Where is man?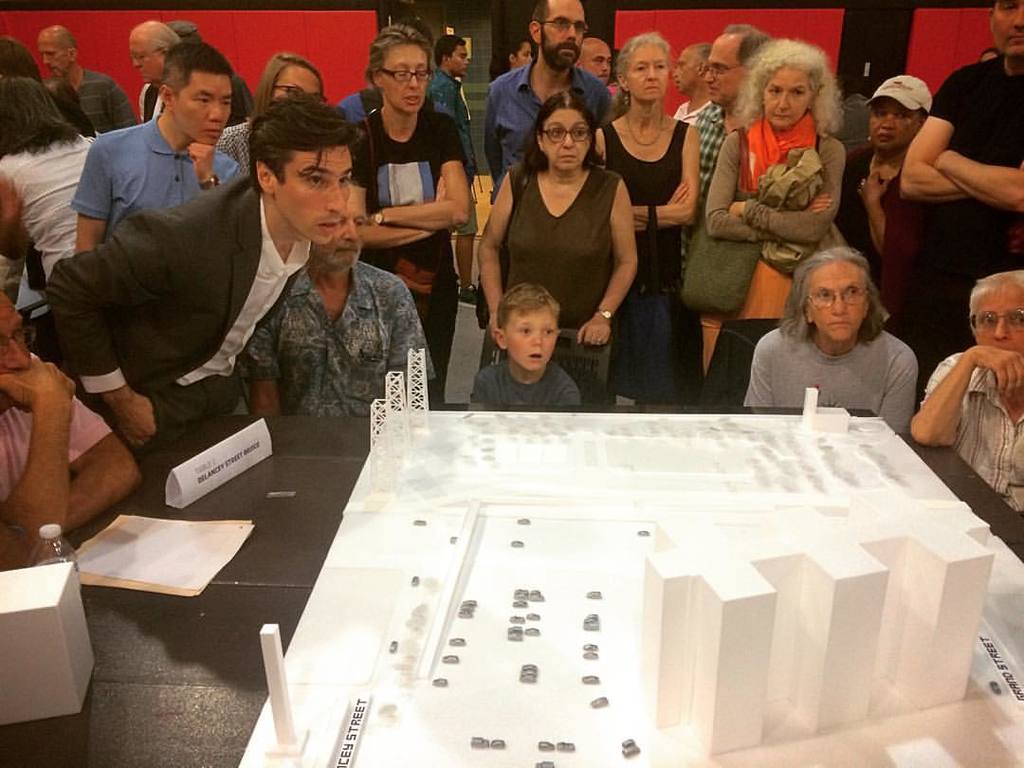
482/0/607/198.
